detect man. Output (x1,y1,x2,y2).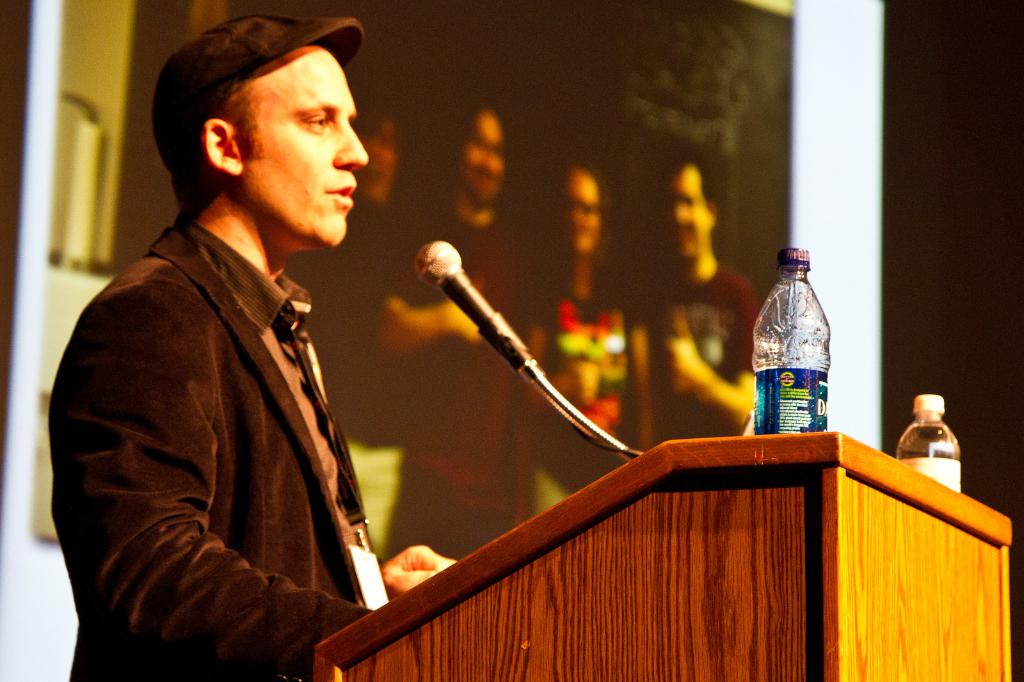
(383,86,531,553).
